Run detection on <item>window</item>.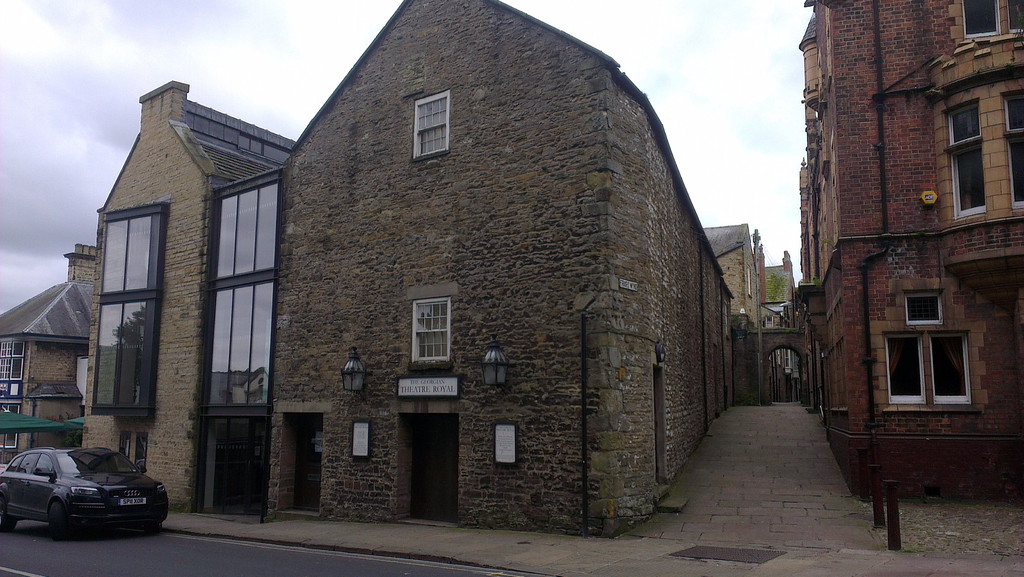
Result: select_region(1002, 90, 1023, 211).
